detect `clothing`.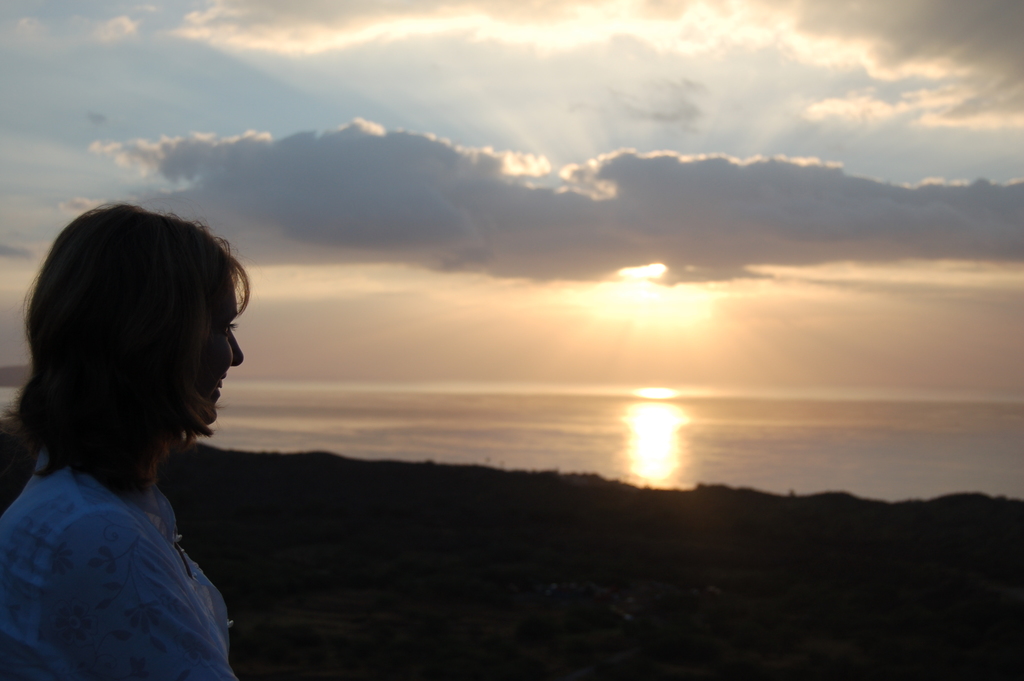
Detected at [left=20, top=416, right=231, bottom=663].
